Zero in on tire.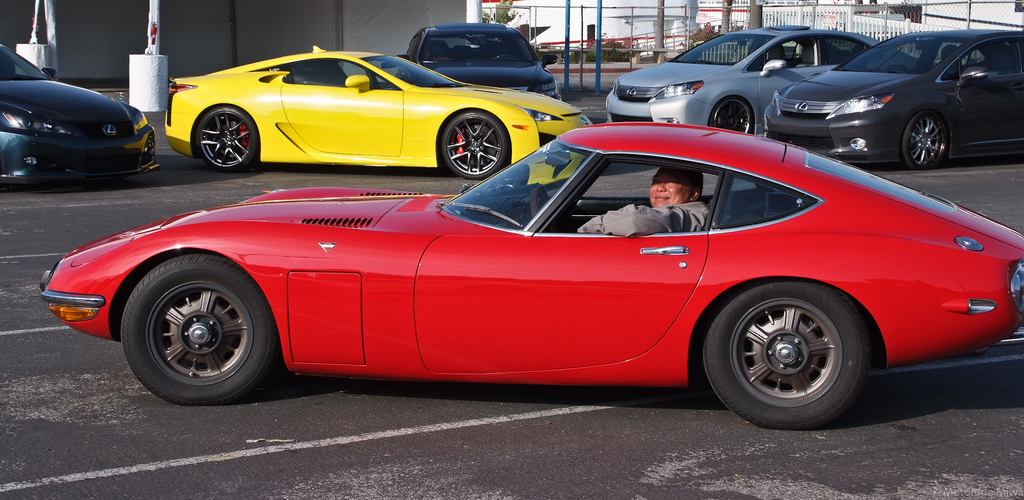
Zeroed in: <box>708,97,750,134</box>.
